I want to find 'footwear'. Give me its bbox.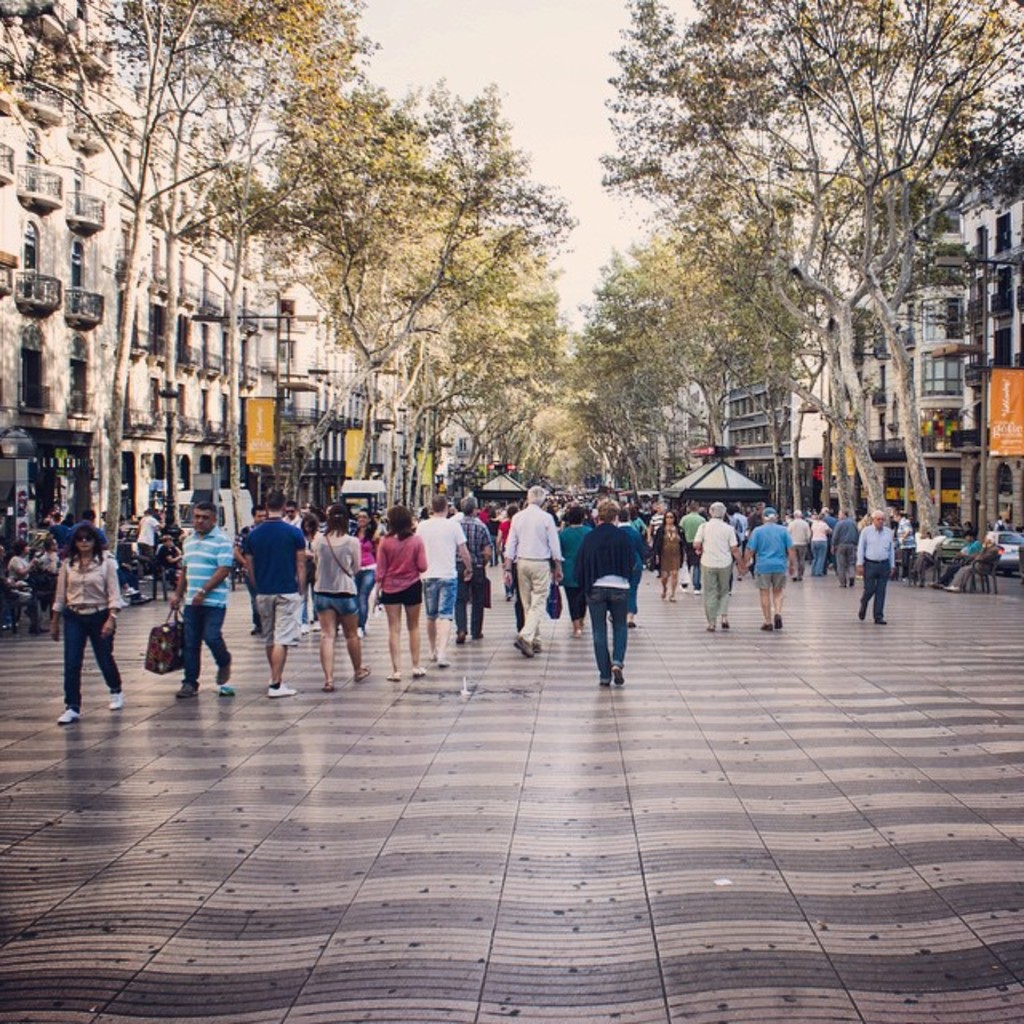
312 619 322 632.
